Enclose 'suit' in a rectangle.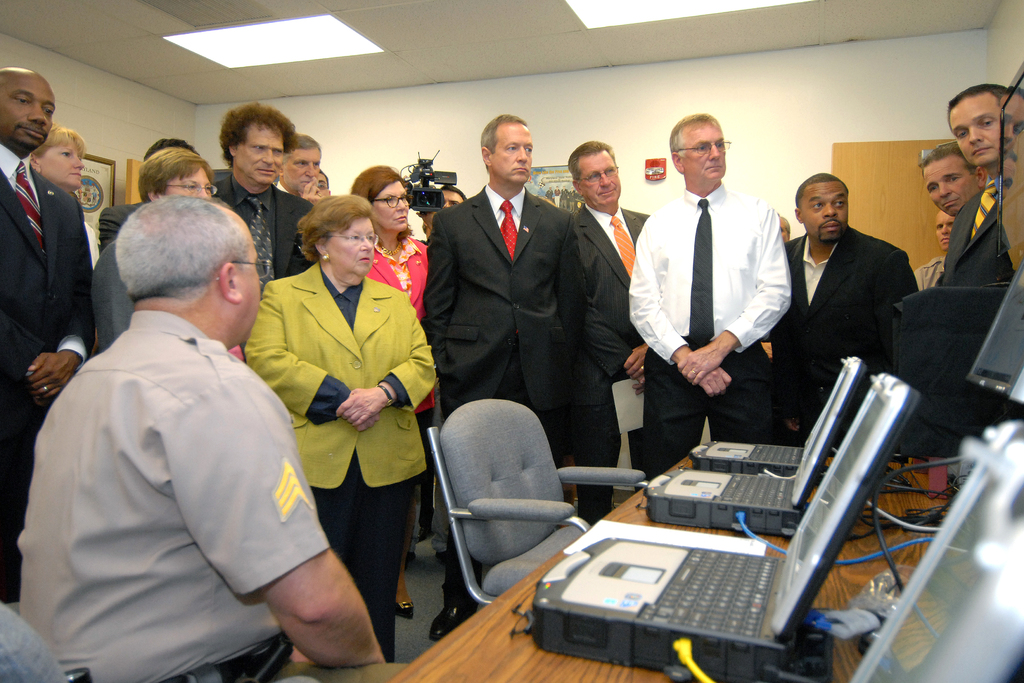
0 142 94 550.
